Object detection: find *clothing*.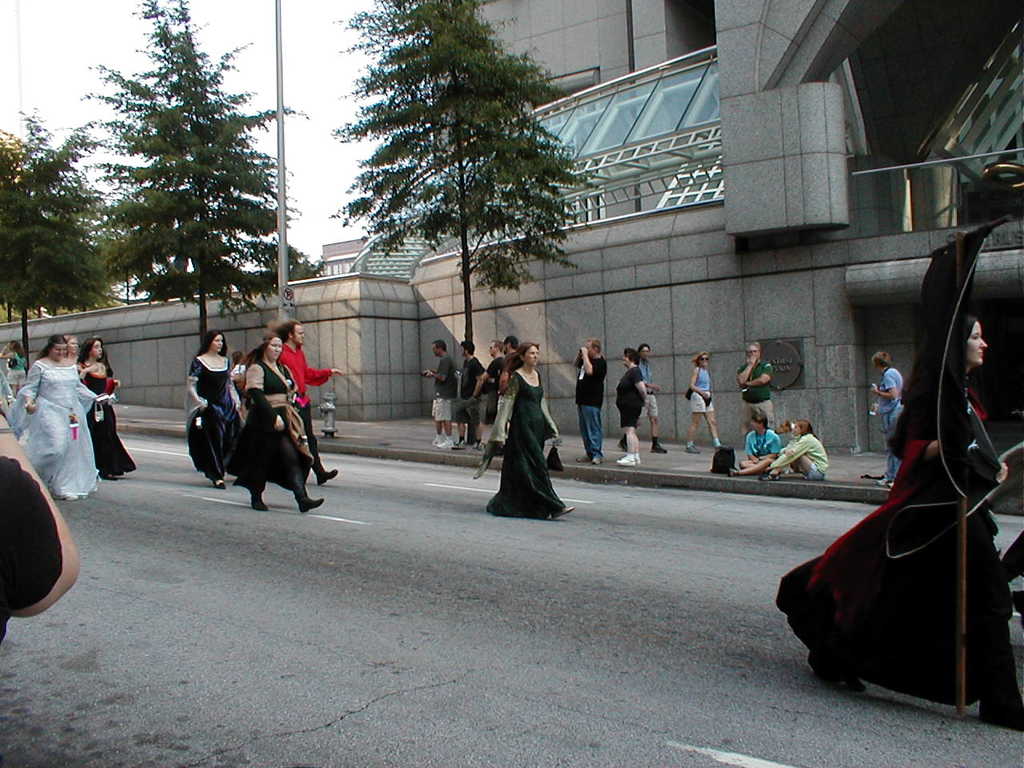
select_region(501, 366, 567, 514).
